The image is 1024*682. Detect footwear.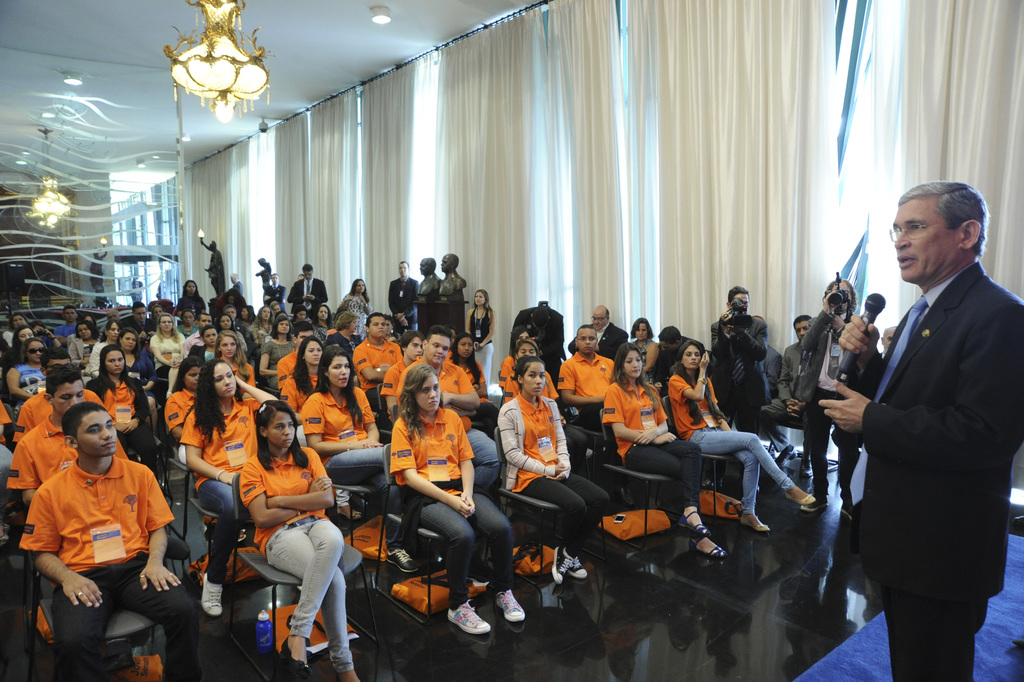
Detection: 204 572 223 617.
